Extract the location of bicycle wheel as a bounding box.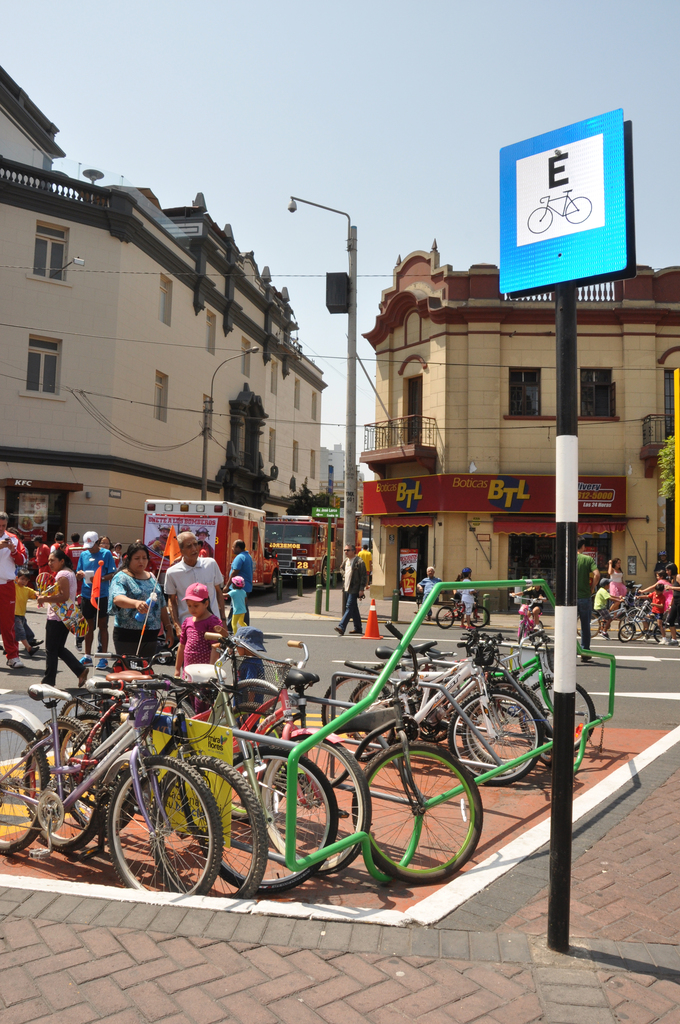
[574, 612, 602, 640].
